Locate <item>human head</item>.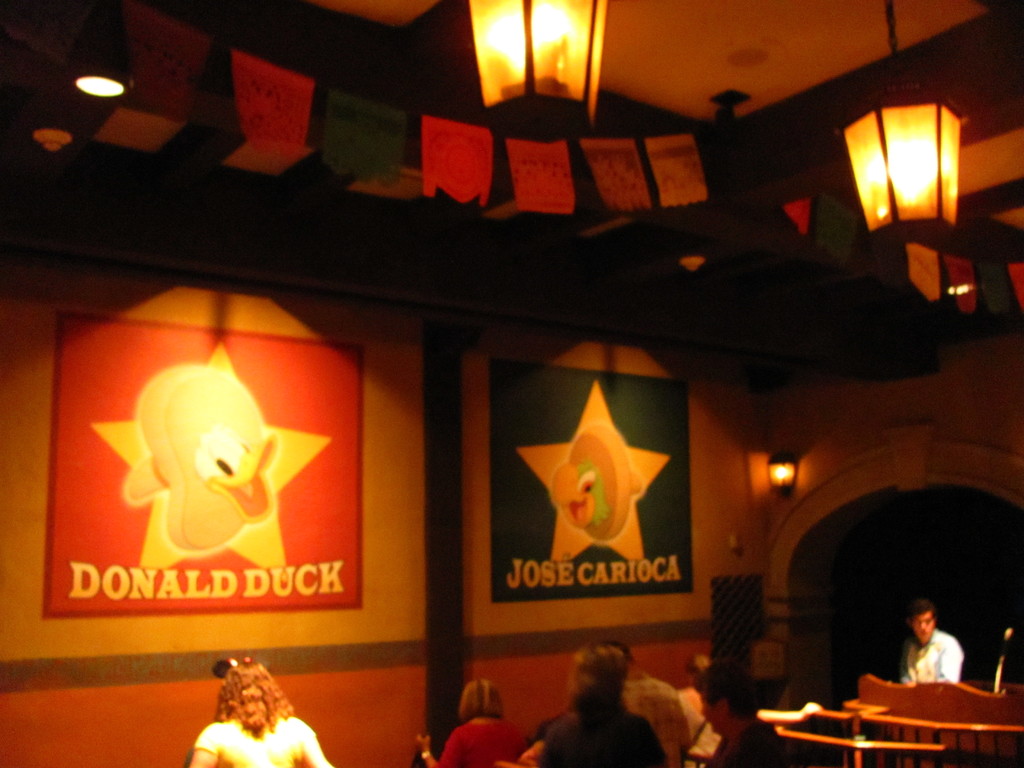
Bounding box: [569, 651, 634, 701].
